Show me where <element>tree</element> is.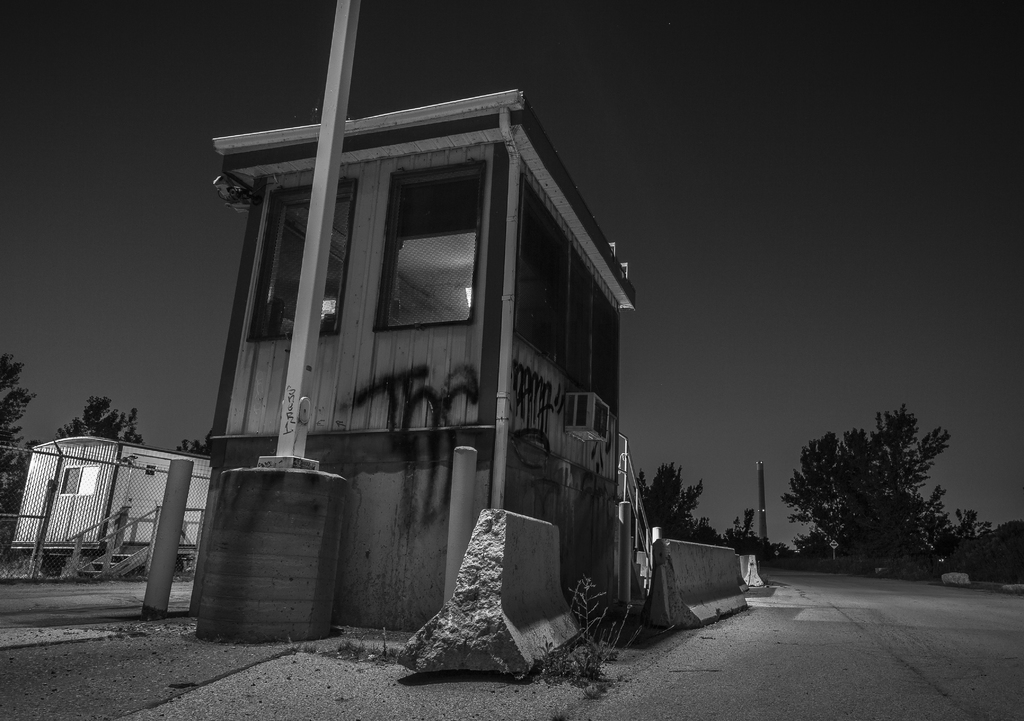
<element>tree</element> is at l=57, t=391, r=145, b=445.
